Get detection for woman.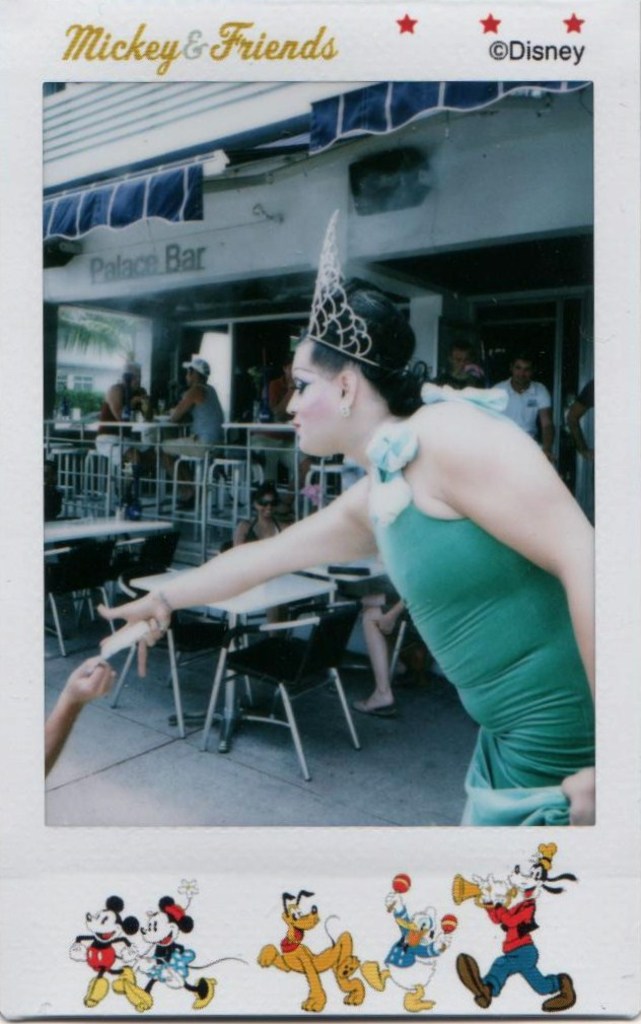
Detection: {"left": 91, "top": 369, "right": 151, "bottom": 422}.
